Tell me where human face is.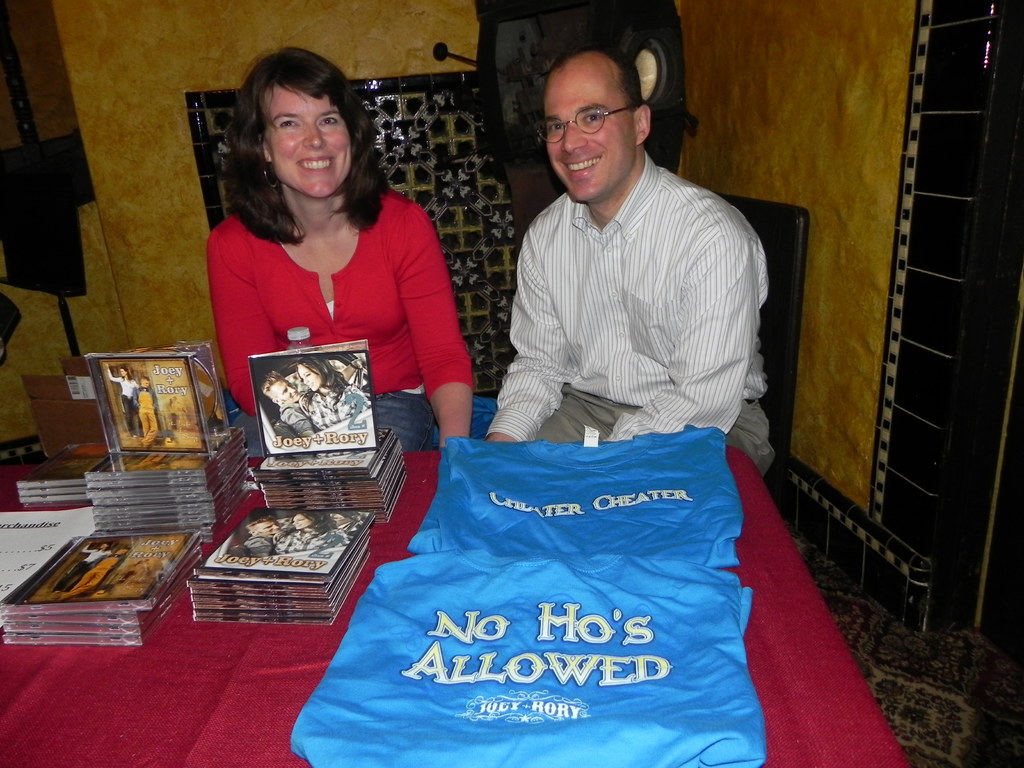
human face is at bbox(546, 66, 633, 202).
